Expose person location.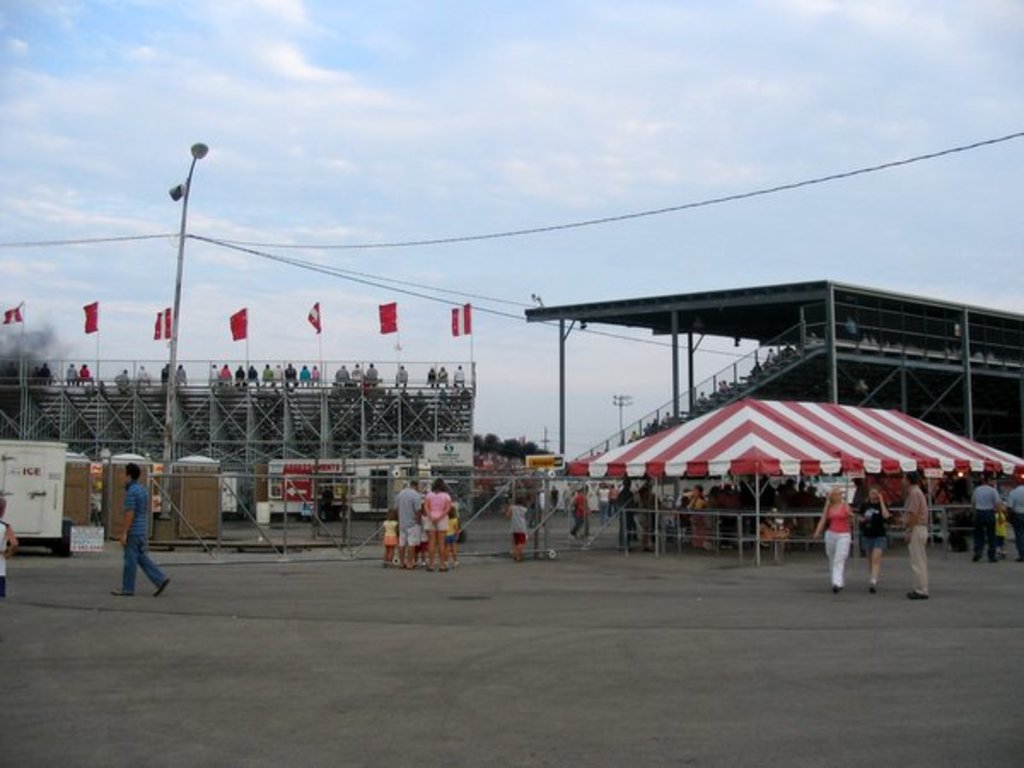
Exposed at 992 500 1009 560.
